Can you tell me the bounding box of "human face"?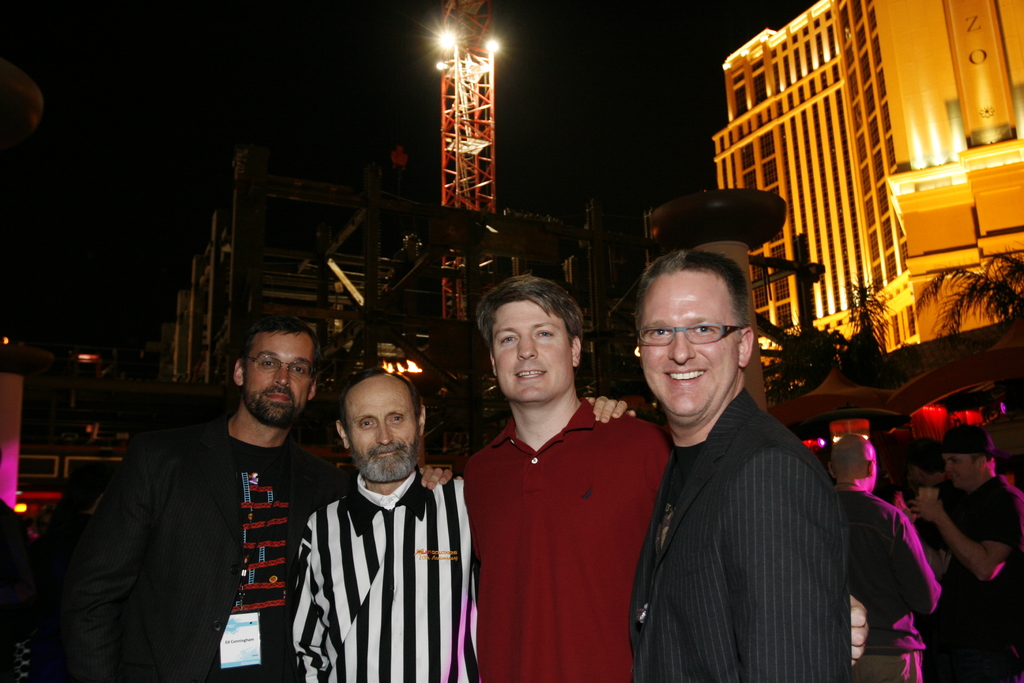
(250, 331, 312, 425).
